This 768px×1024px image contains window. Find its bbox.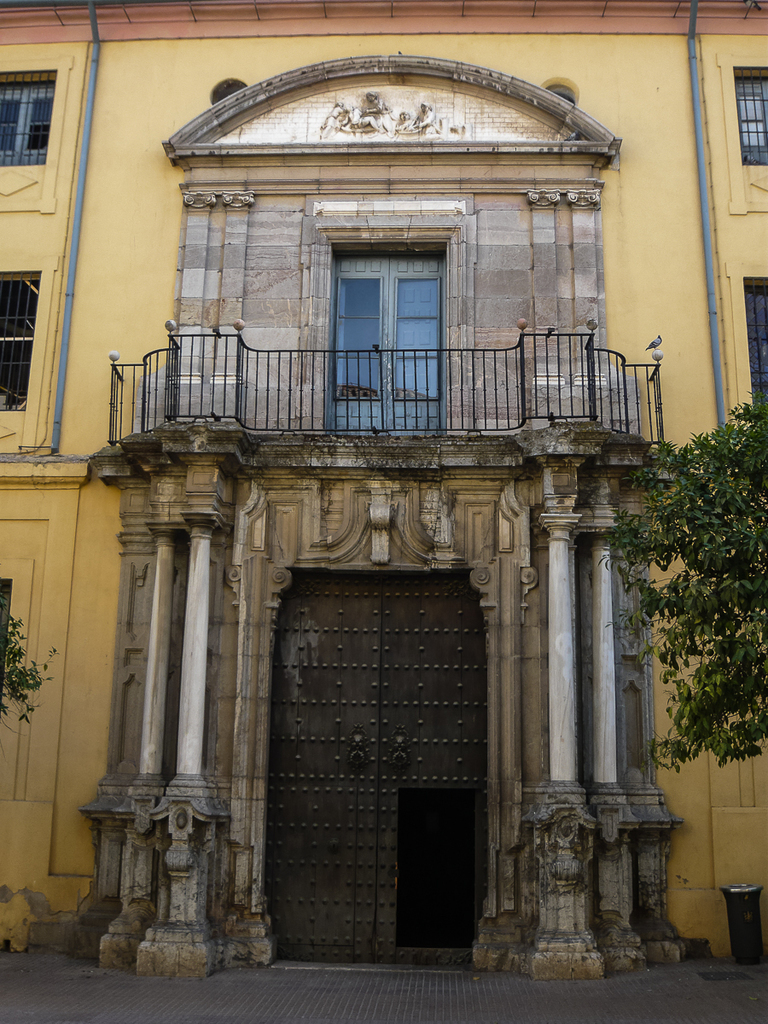
rect(734, 65, 767, 164).
